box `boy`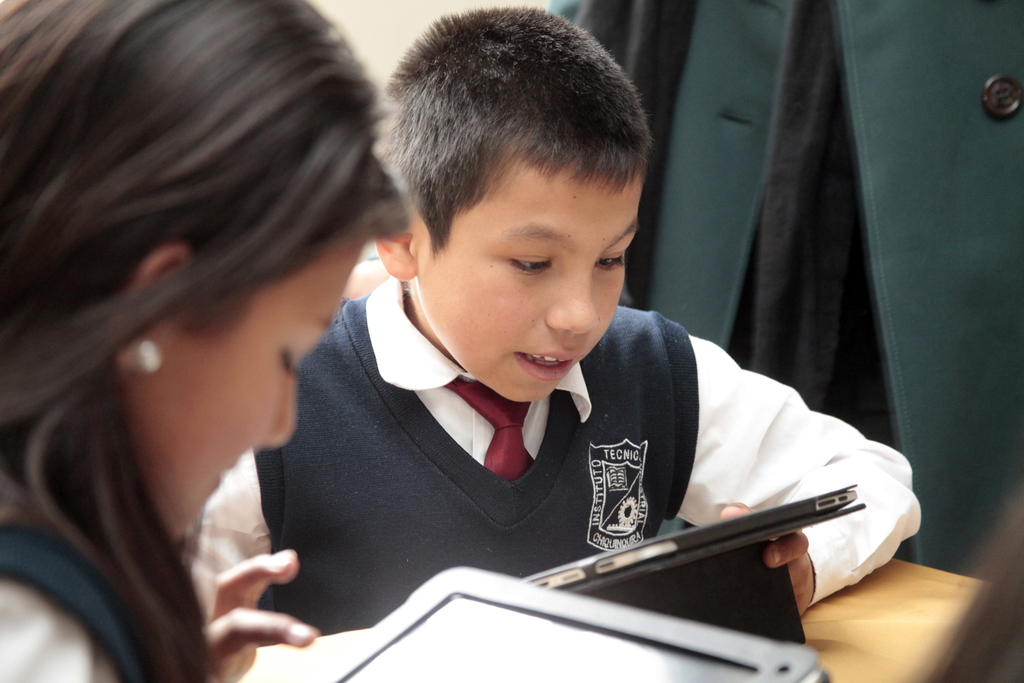
277/3/806/650
